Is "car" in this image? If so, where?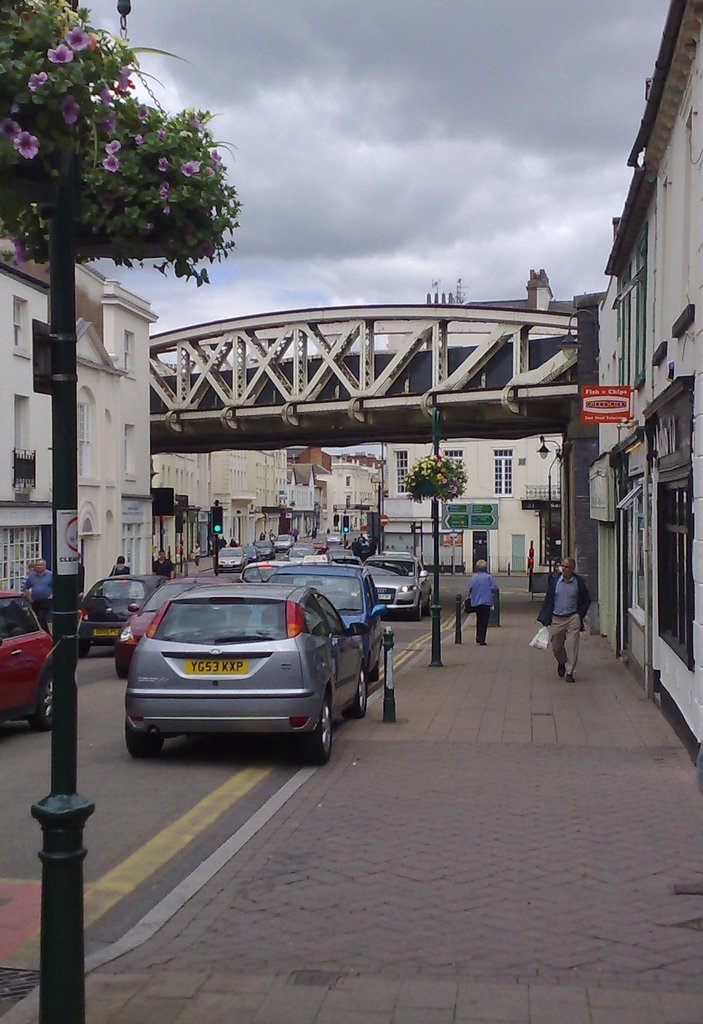
Yes, at 267:531:296:554.
